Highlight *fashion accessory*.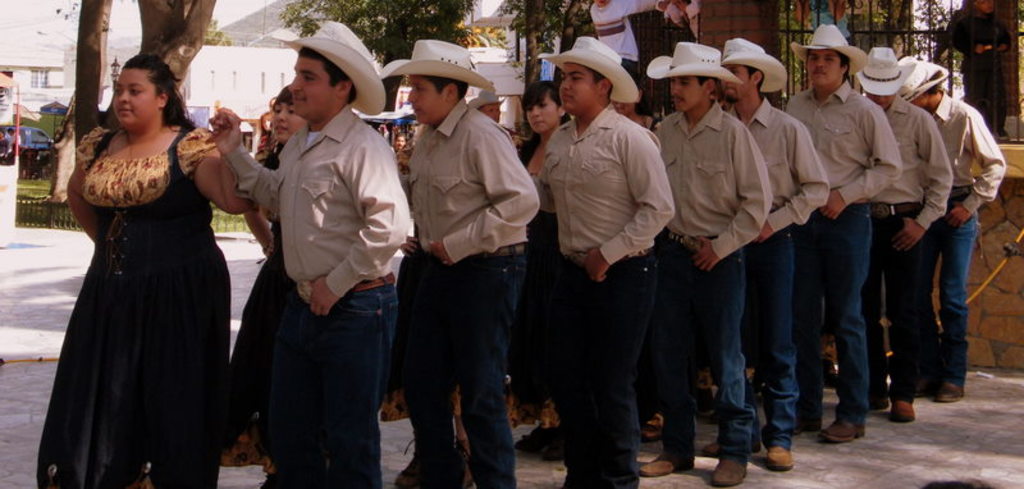
Highlighted region: l=532, t=33, r=641, b=106.
